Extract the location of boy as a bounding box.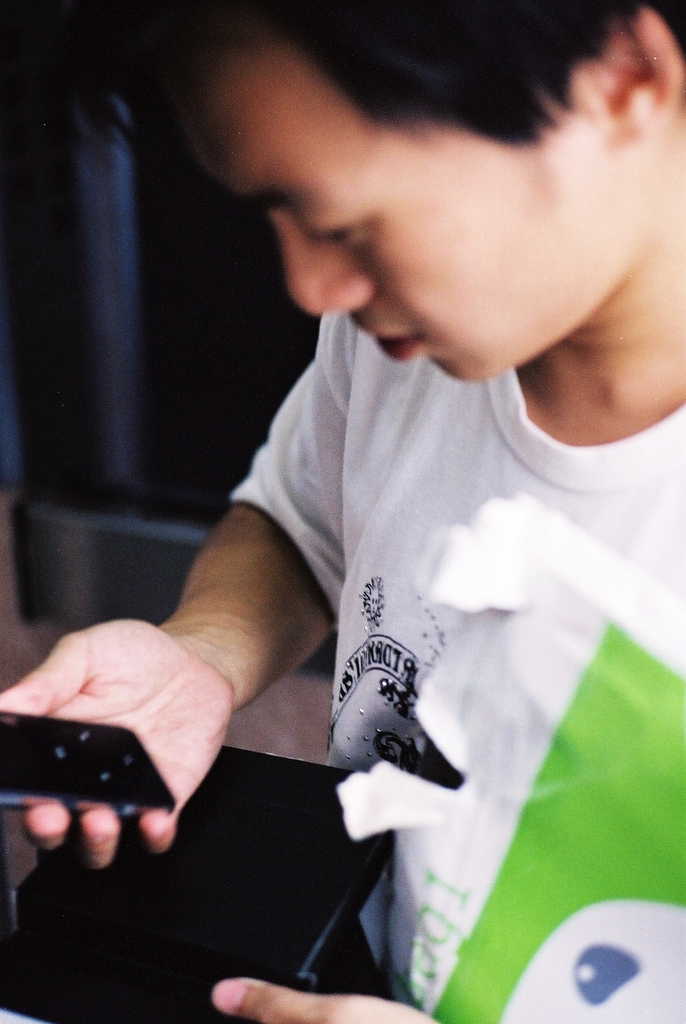
{"left": 70, "top": 0, "right": 685, "bottom": 860}.
